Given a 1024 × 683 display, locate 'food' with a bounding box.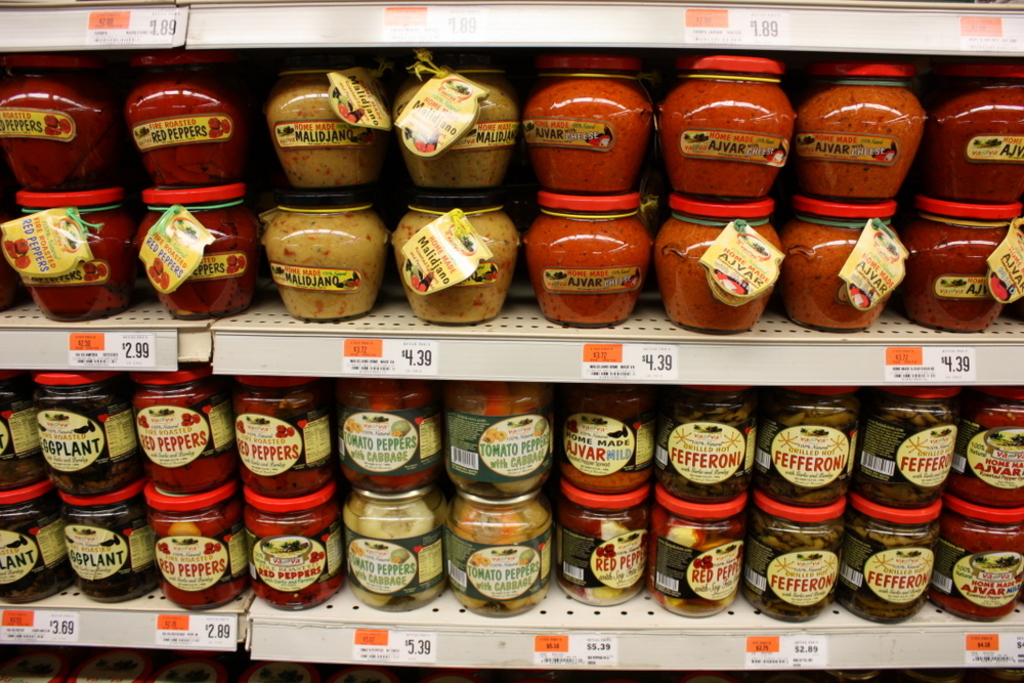
Located: 648/502/745/616.
